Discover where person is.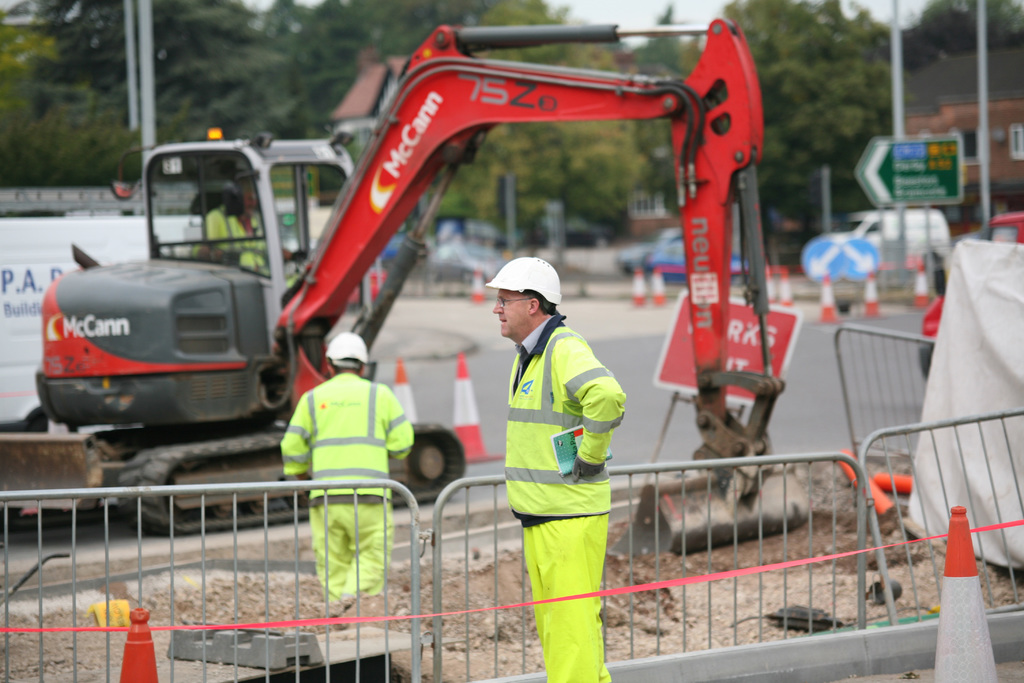
Discovered at (x1=481, y1=231, x2=633, y2=664).
